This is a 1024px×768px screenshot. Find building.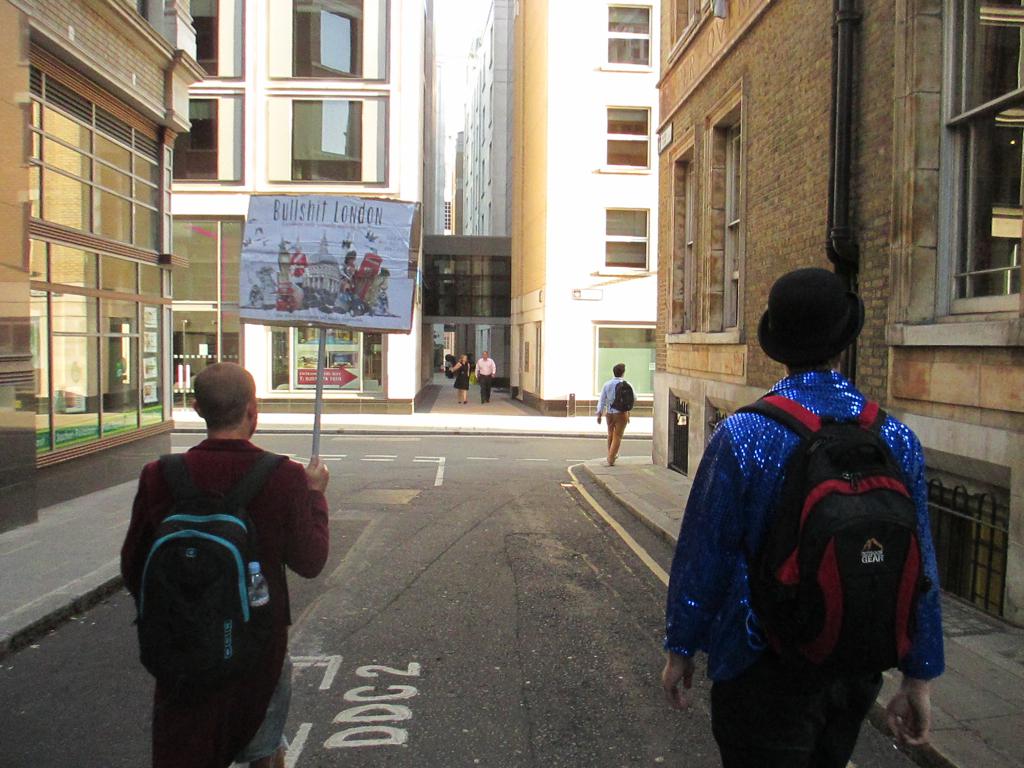
Bounding box: Rect(187, 0, 445, 408).
